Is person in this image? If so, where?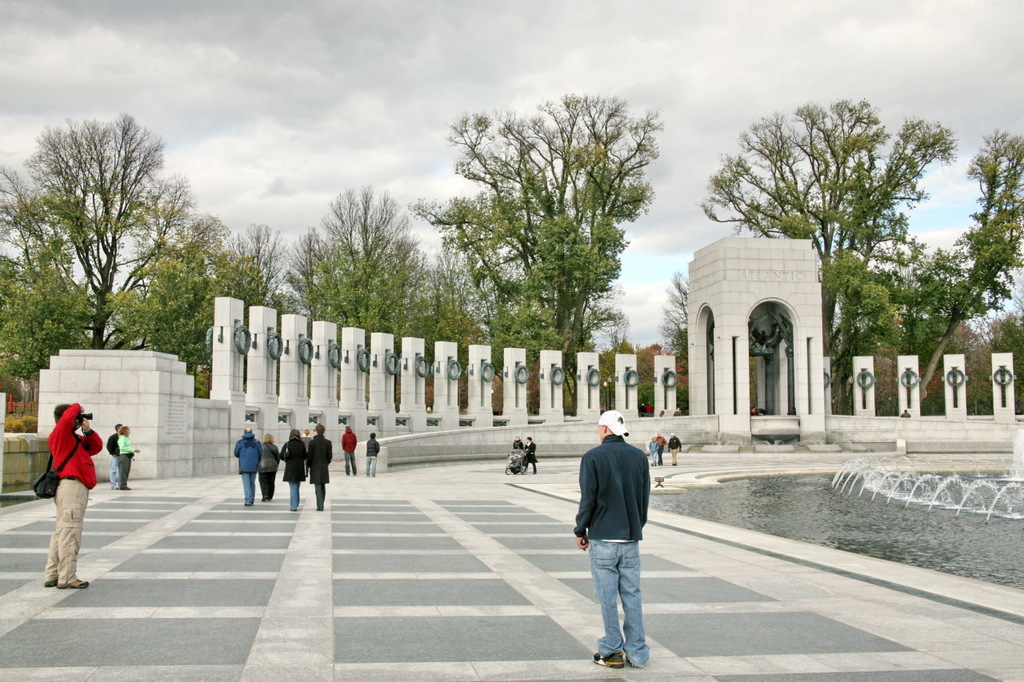
Yes, at pyautogui.locateOnScreen(341, 425, 358, 480).
